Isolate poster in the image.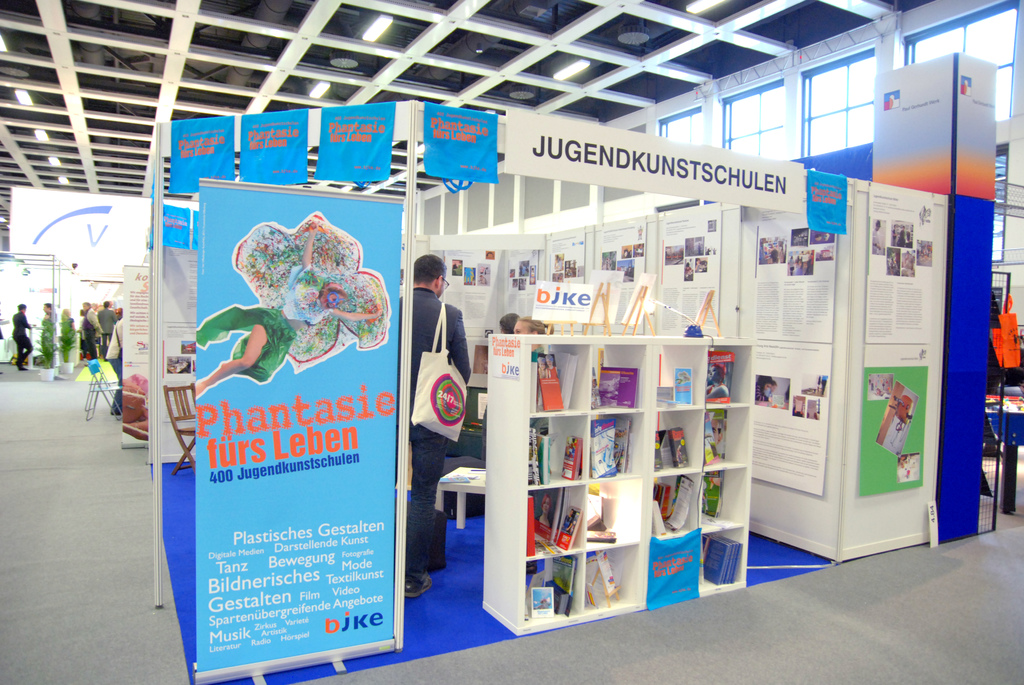
Isolated region: [863,198,939,338].
